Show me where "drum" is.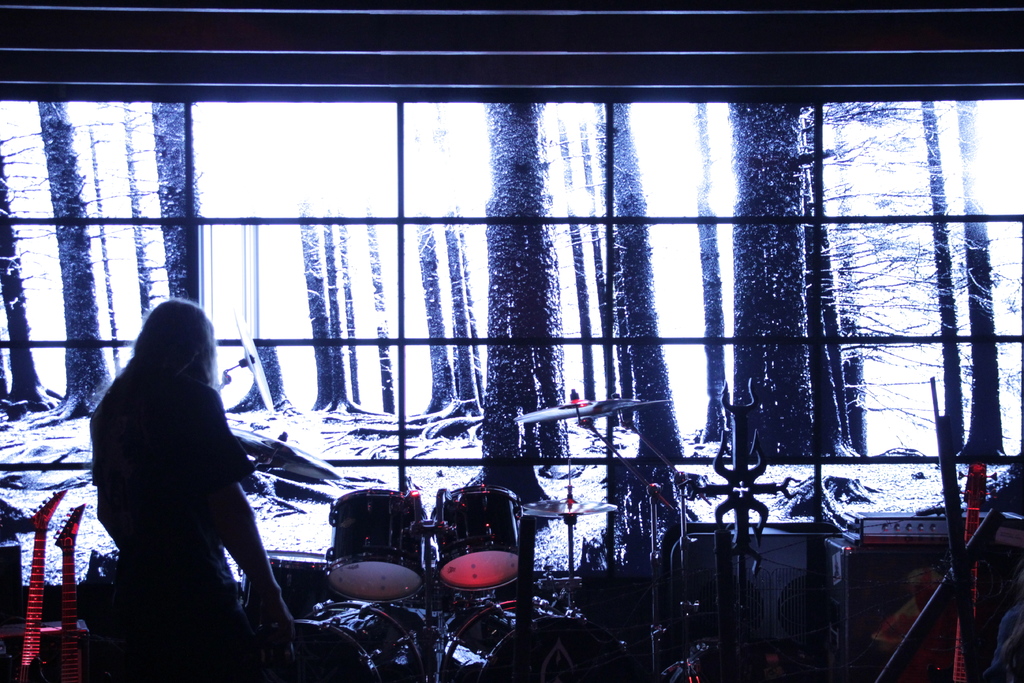
"drum" is at bbox=[430, 588, 585, 675].
